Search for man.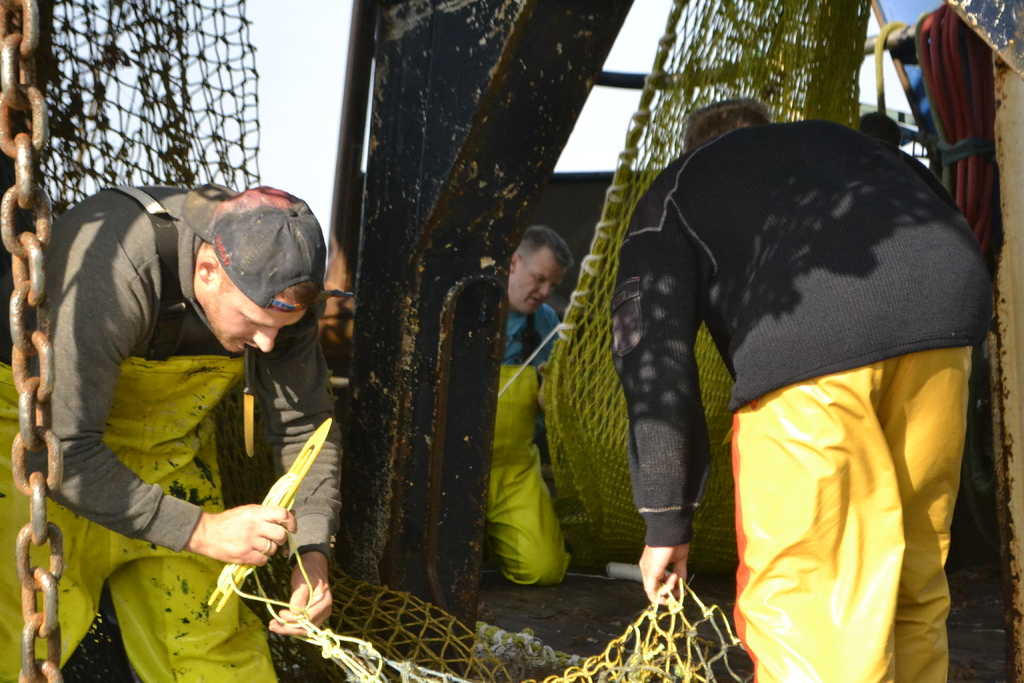
Found at 36/168/360/641.
